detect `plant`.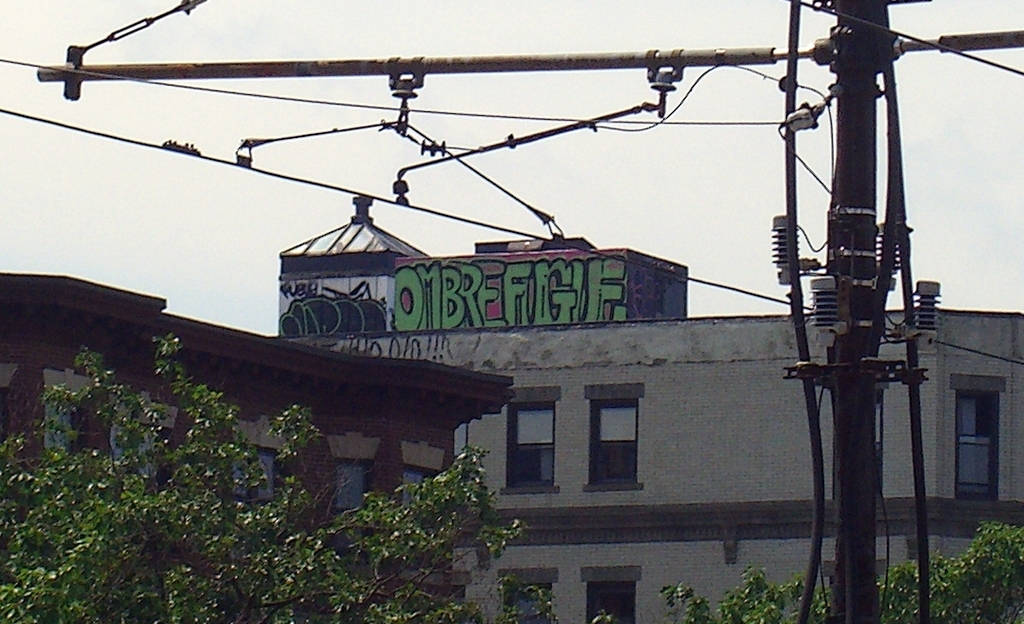
Detected at BBox(0, 327, 573, 623).
